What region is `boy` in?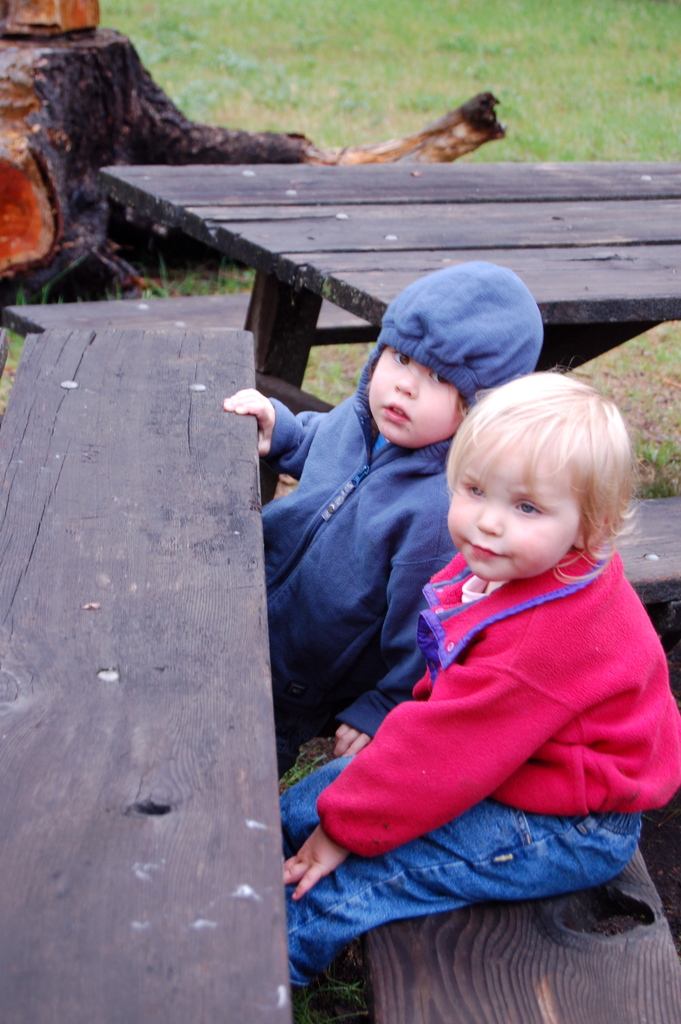
BBox(272, 357, 680, 983).
